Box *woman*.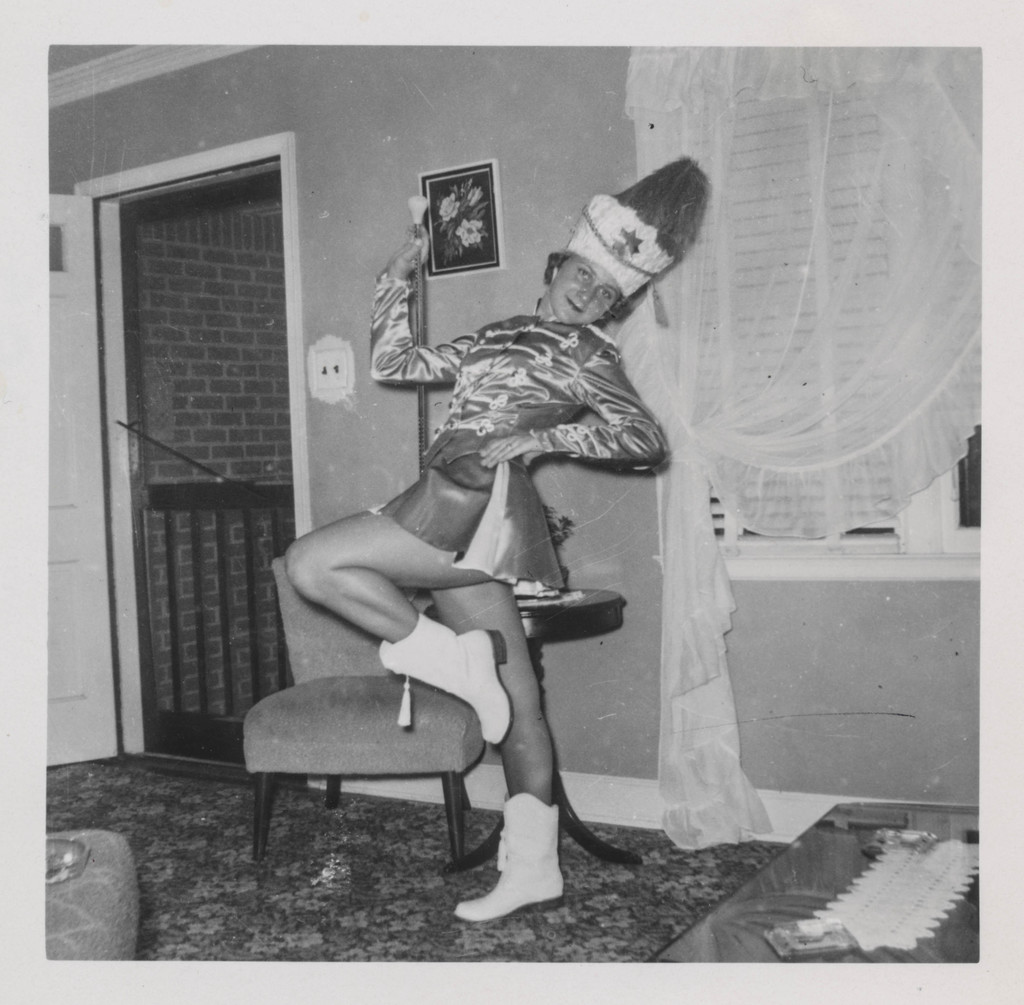
{"left": 267, "top": 249, "right": 636, "bottom": 915}.
